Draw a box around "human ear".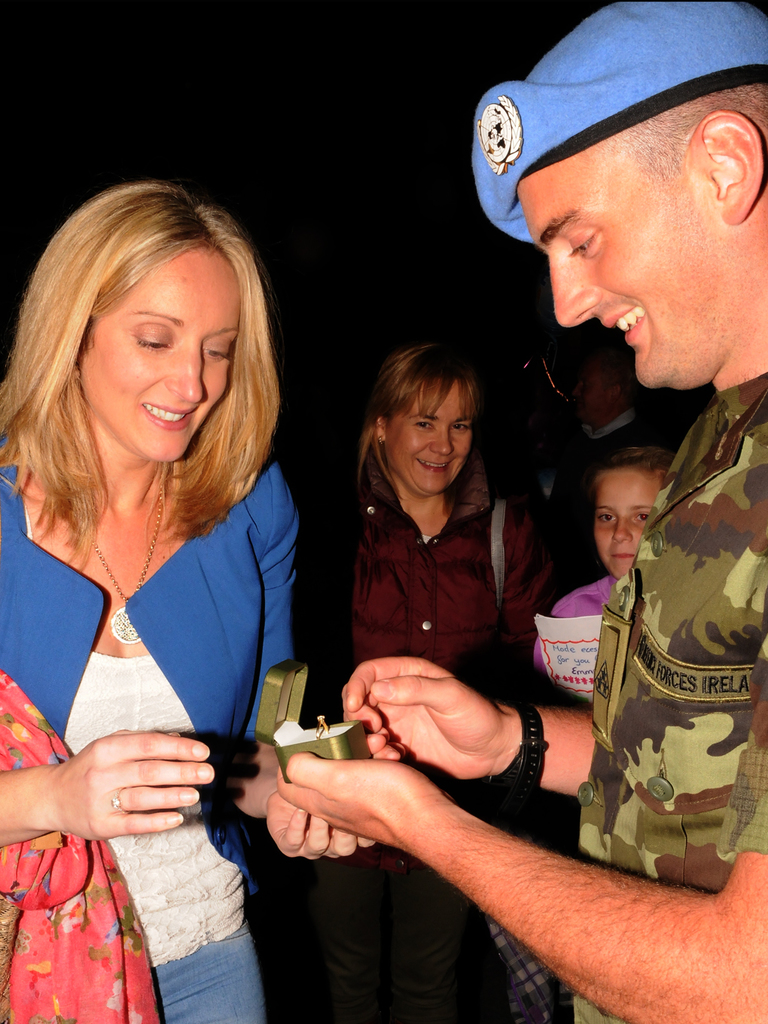
crop(373, 415, 385, 444).
